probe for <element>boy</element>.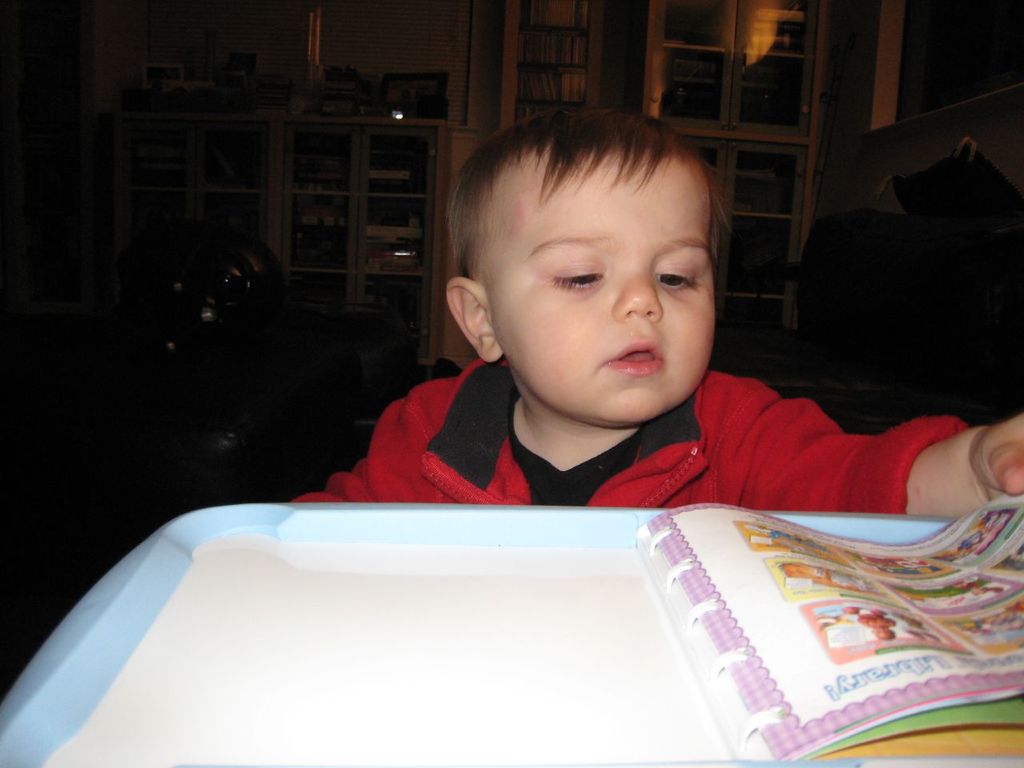
Probe result: select_region(286, 95, 1023, 522).
